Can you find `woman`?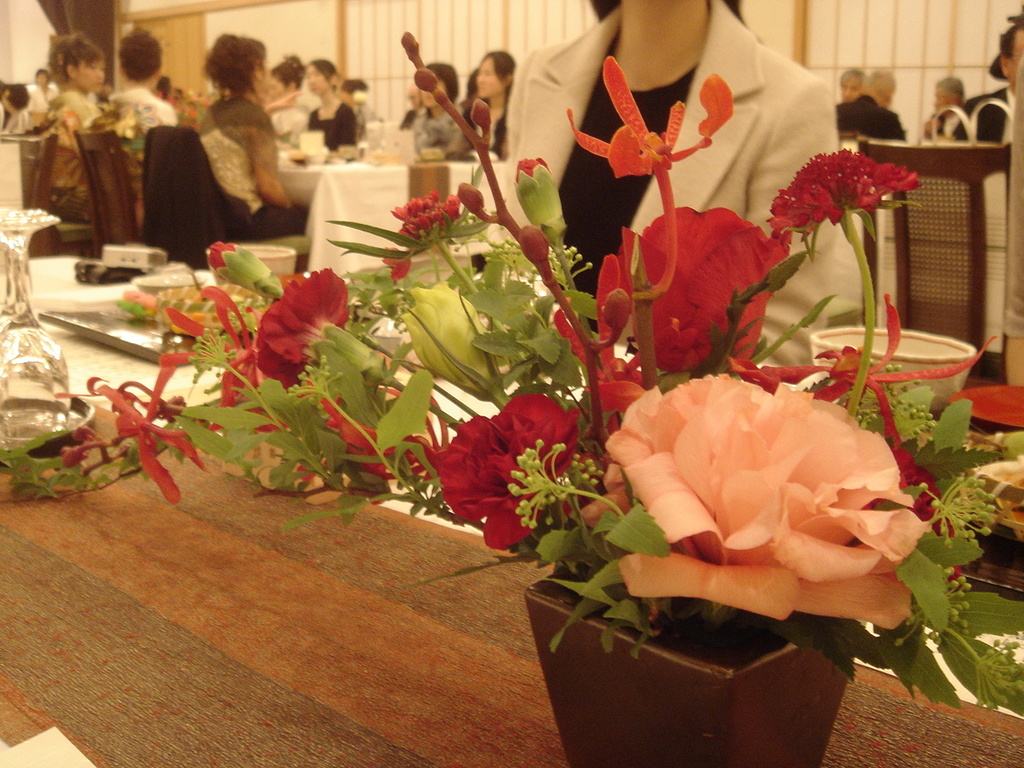
Yes, bounding box: 503:0:870:369.
